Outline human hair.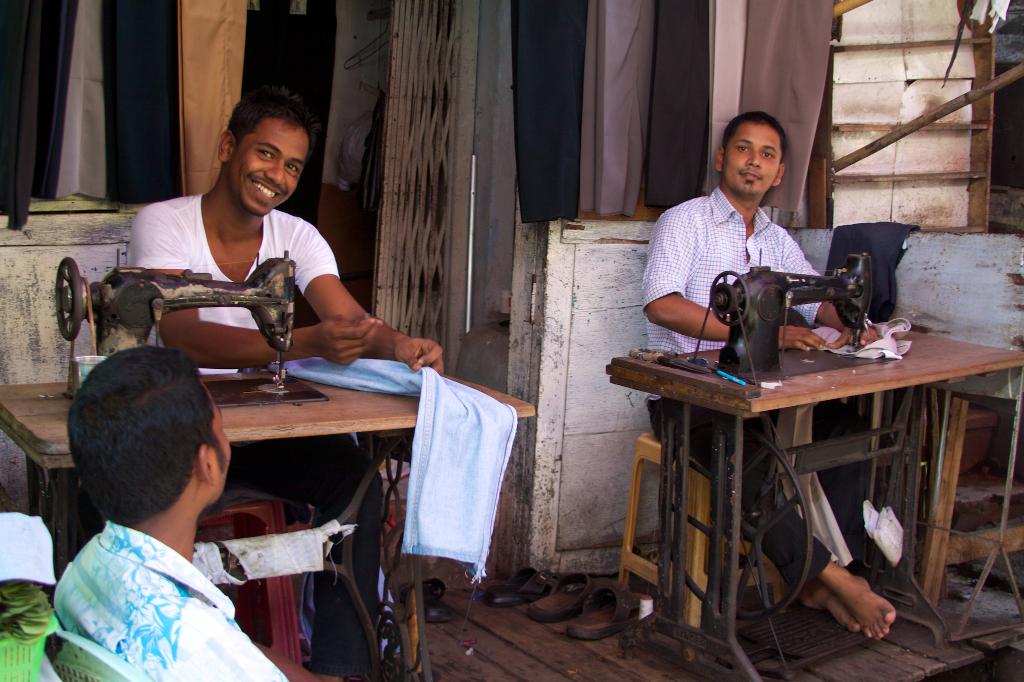
Outline: x1=227, y1=93, x2=317, y2=155.
